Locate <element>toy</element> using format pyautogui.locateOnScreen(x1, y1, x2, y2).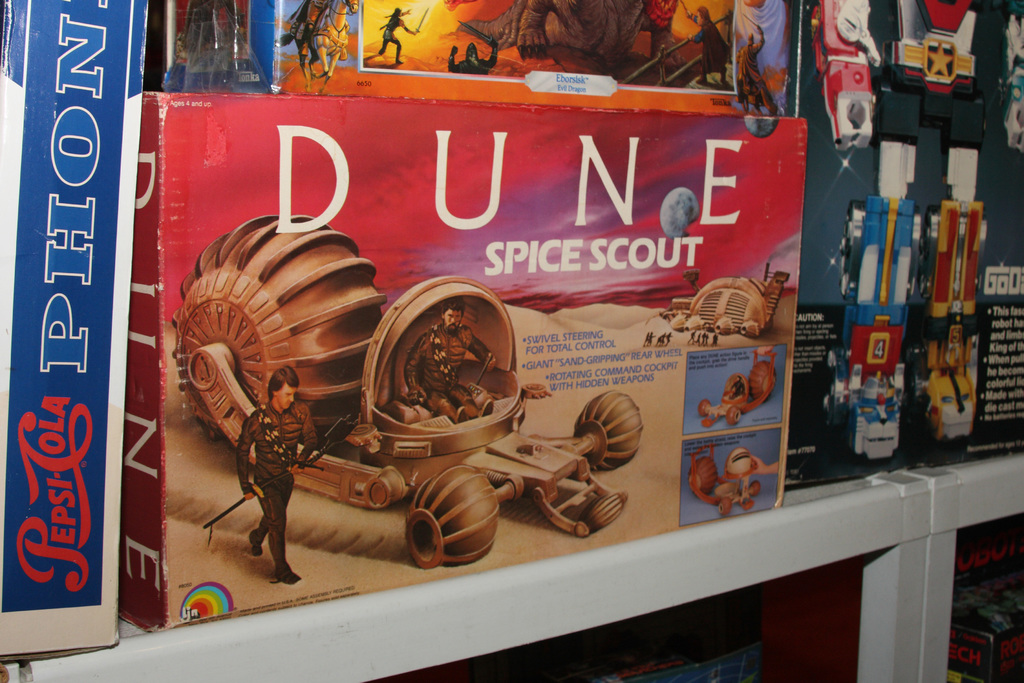
pyautogui.locateOnScreen(845, 195, 923, 338).
